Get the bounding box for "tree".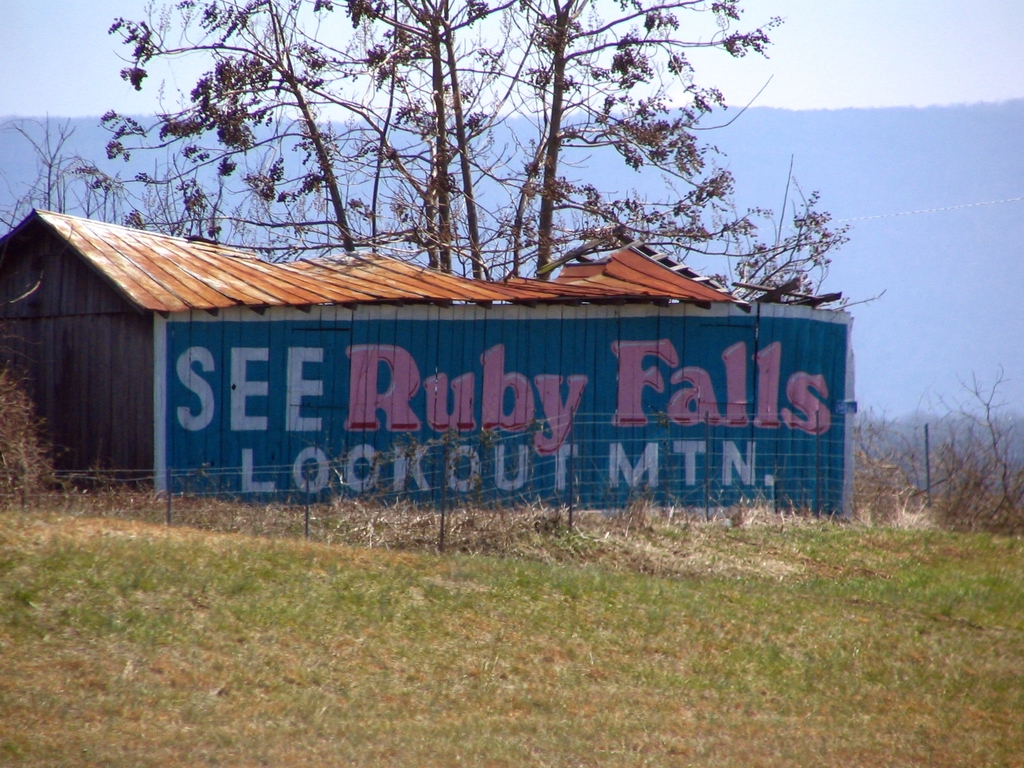
77 49 845 323.
